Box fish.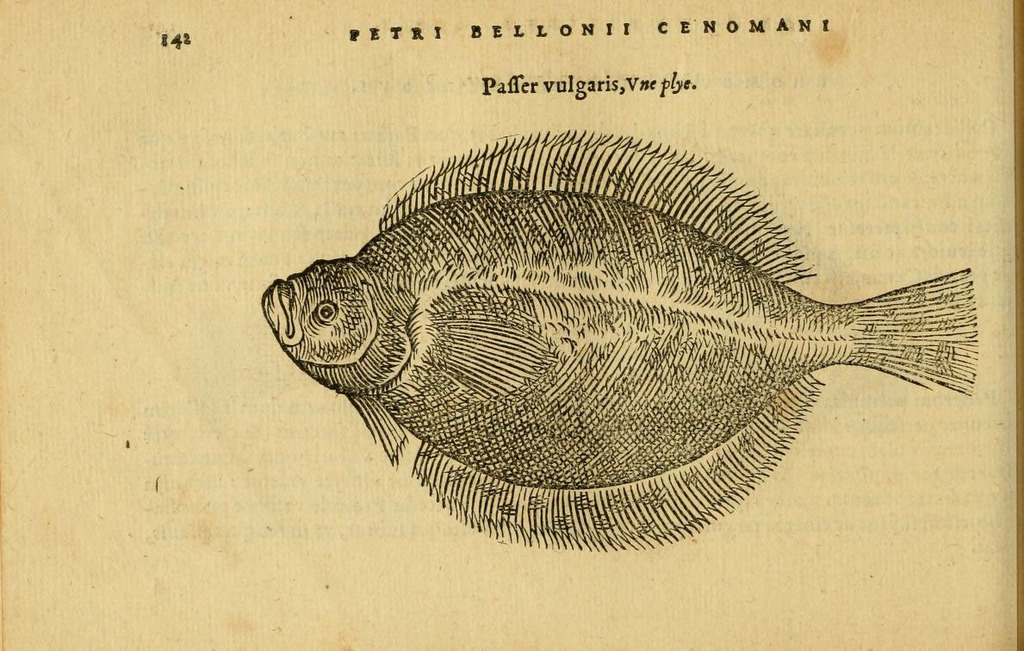
<box>298,120,1007,546</box>.
